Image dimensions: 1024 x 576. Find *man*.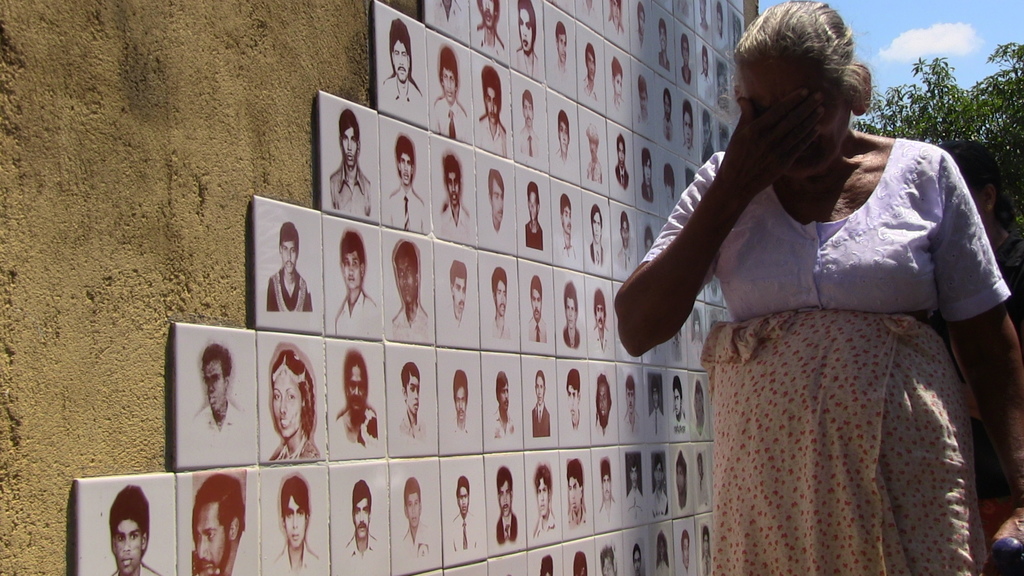
x1=552 y1=18 x2=566 y2=88.
